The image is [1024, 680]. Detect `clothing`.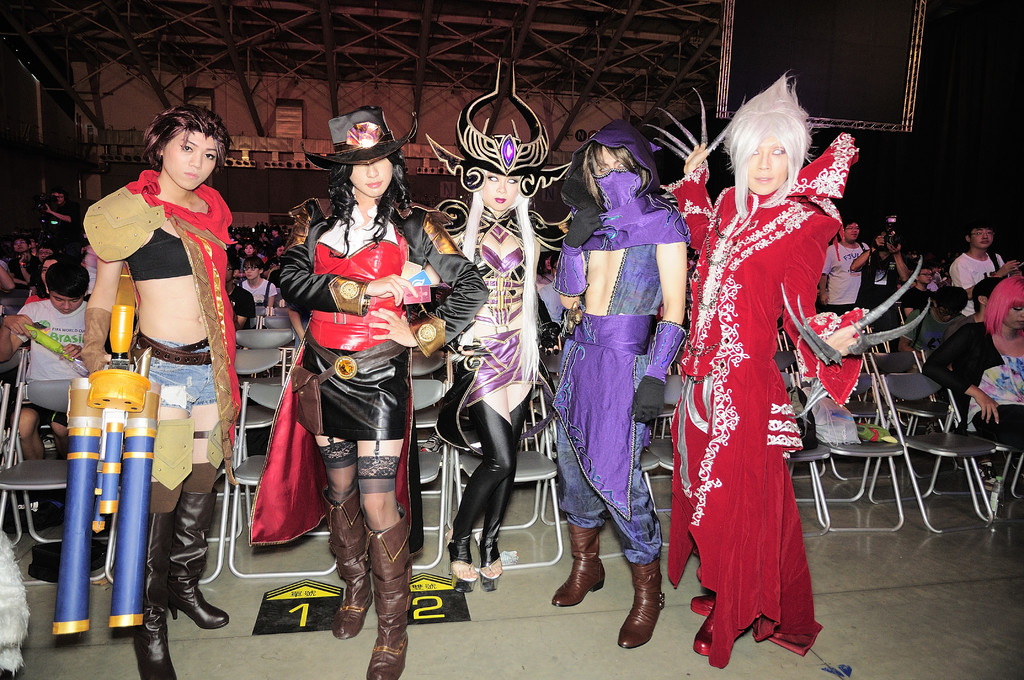
Detection: x1=441 y1=208 x2=545 y2=557.
